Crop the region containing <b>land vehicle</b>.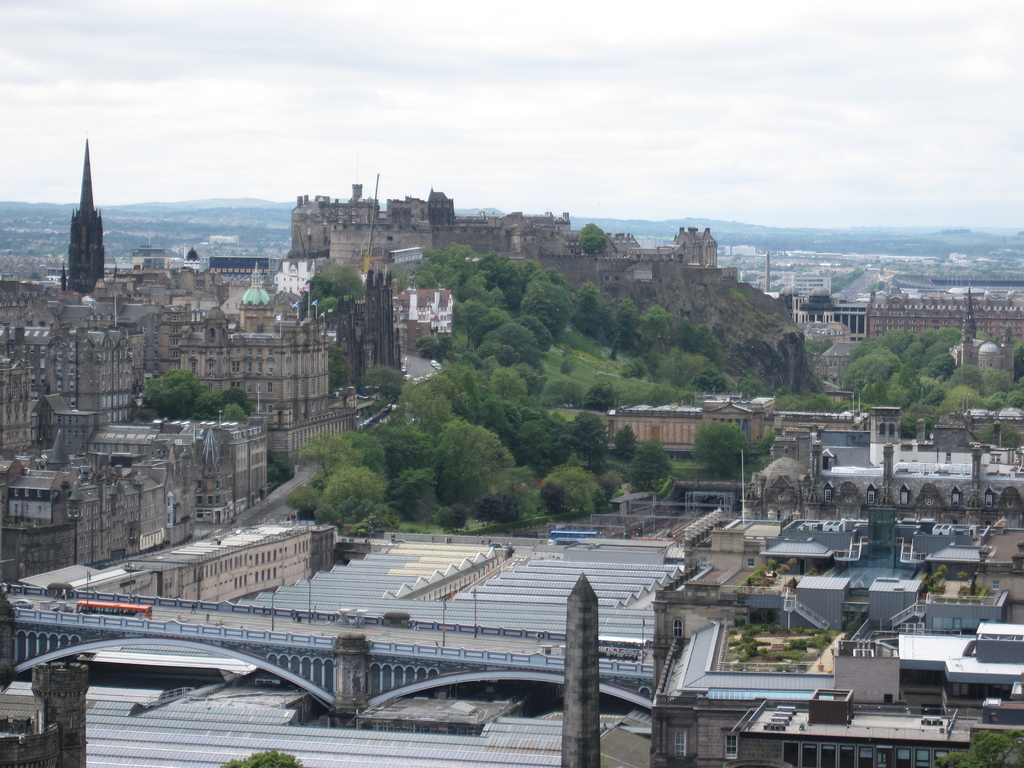
Crop region: 598 645 644 661.
